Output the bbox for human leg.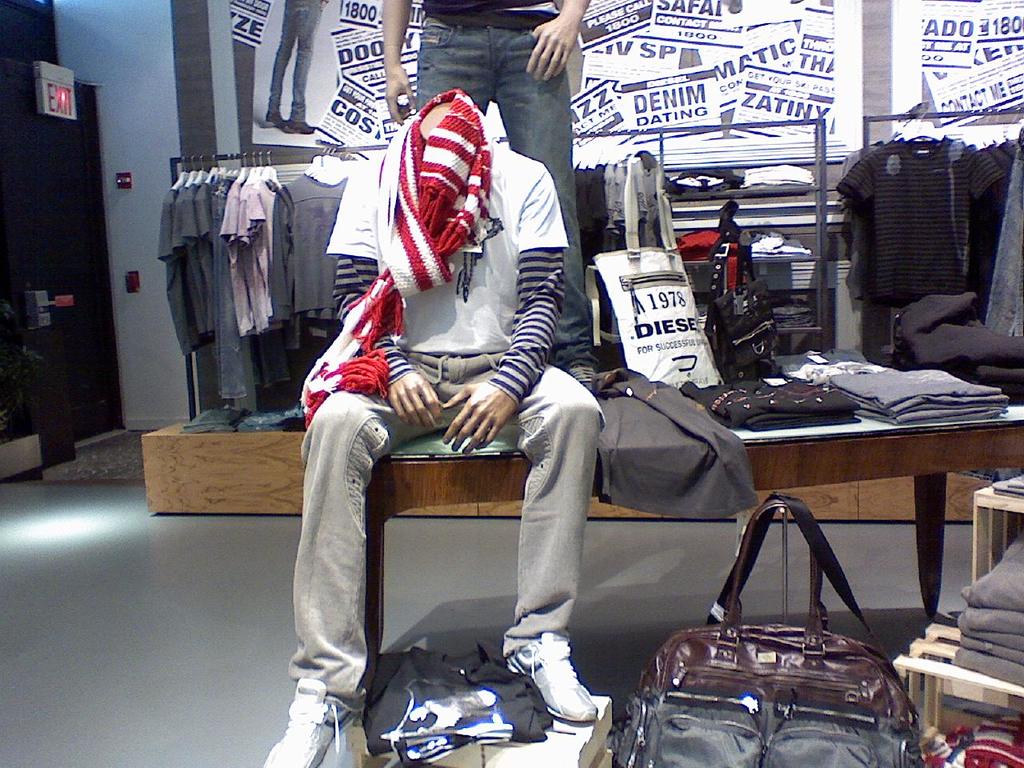
bbox(504, 351, 605, 702).
